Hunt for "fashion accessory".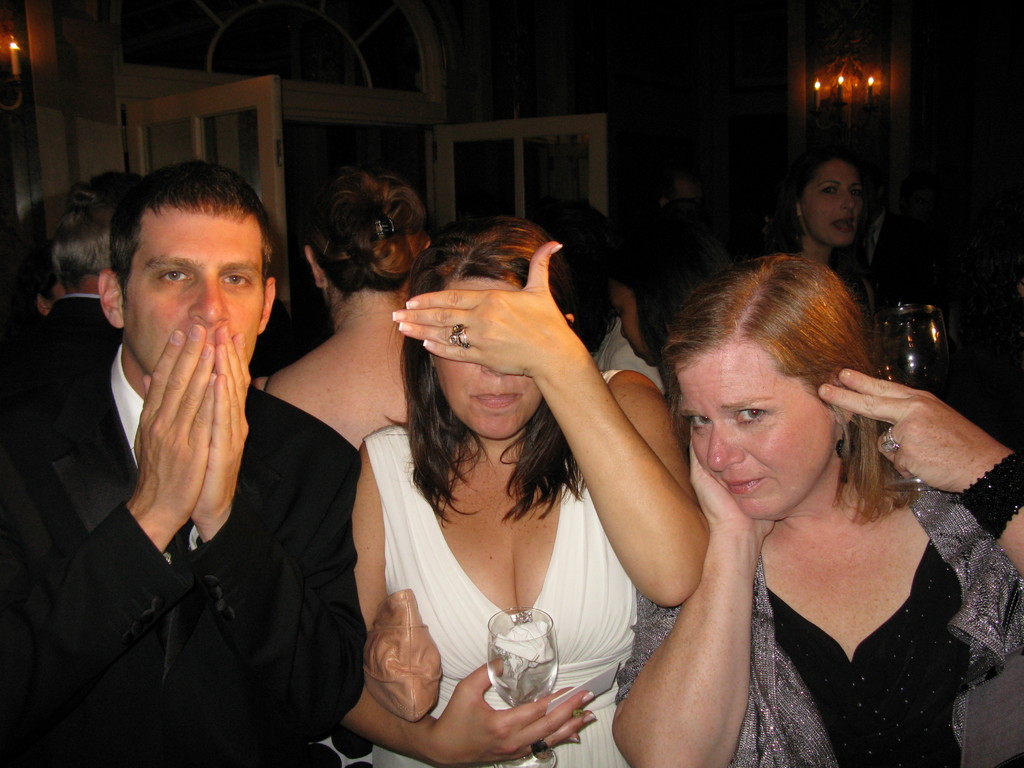
Hunted down at {"left": 956, "top": 449, "right": 1023, "bottom": 540}.
